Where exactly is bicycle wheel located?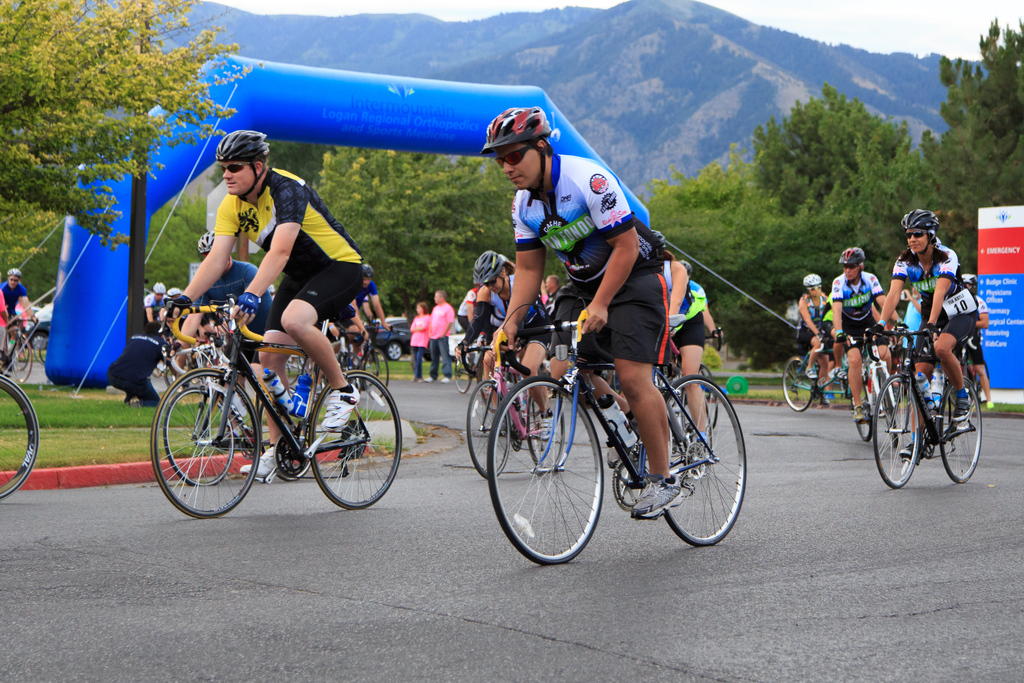
Its bounding box is select_region(467, 379, 512, 480).
